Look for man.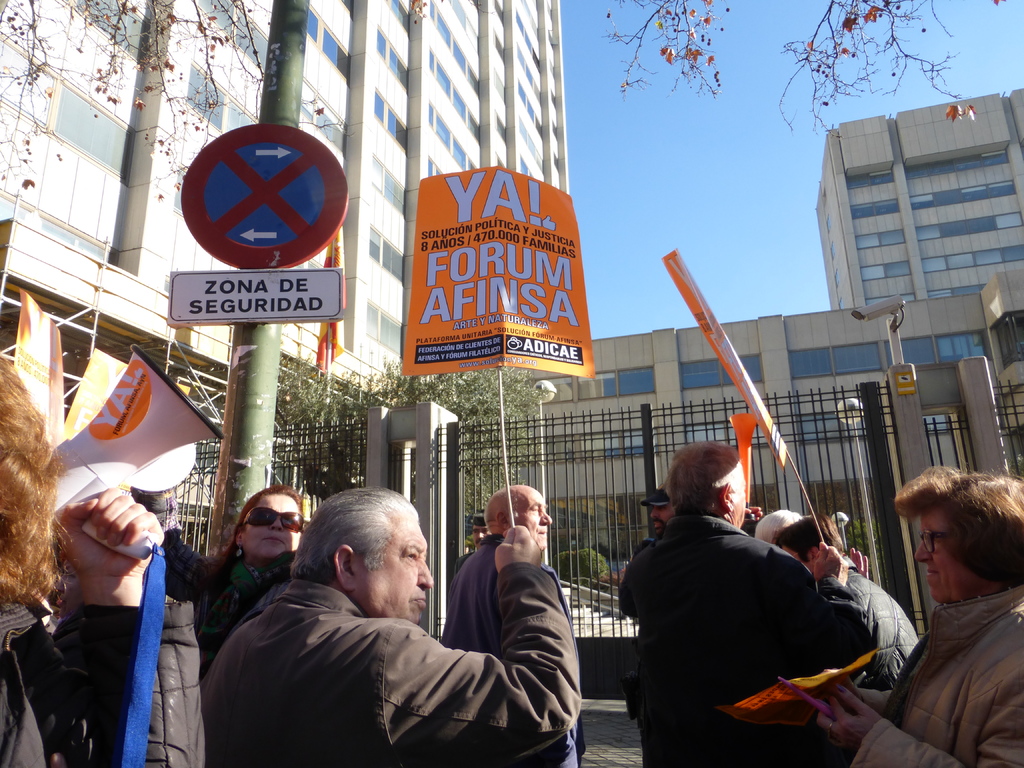
Found: BBox(625, 442, 826, 767).
